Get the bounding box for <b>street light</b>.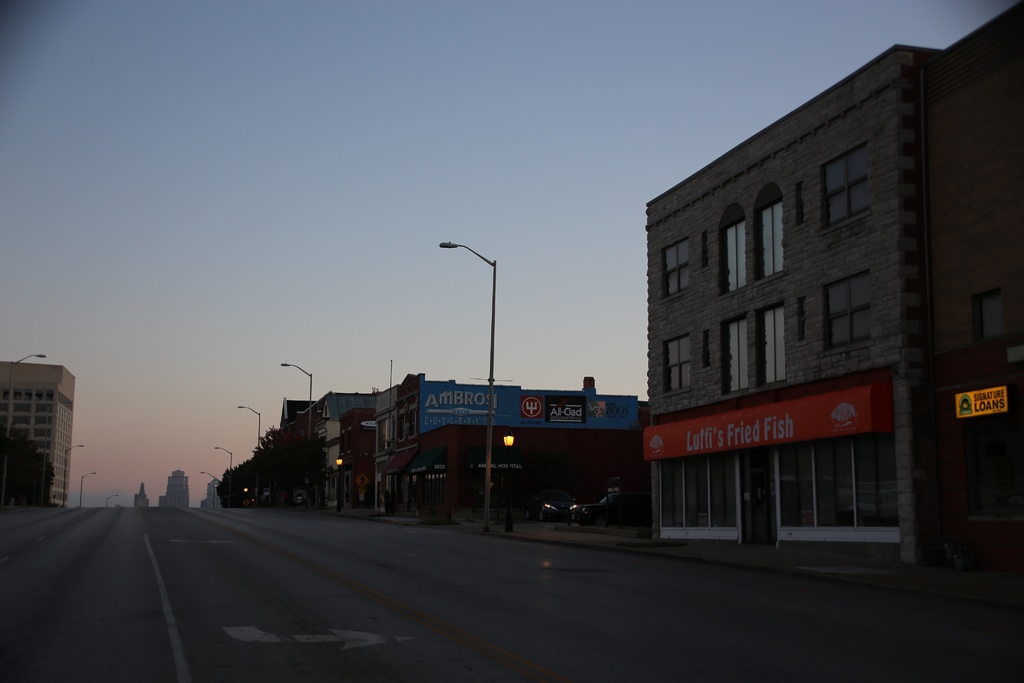
<region>80, 470, 100, 508</region>.
